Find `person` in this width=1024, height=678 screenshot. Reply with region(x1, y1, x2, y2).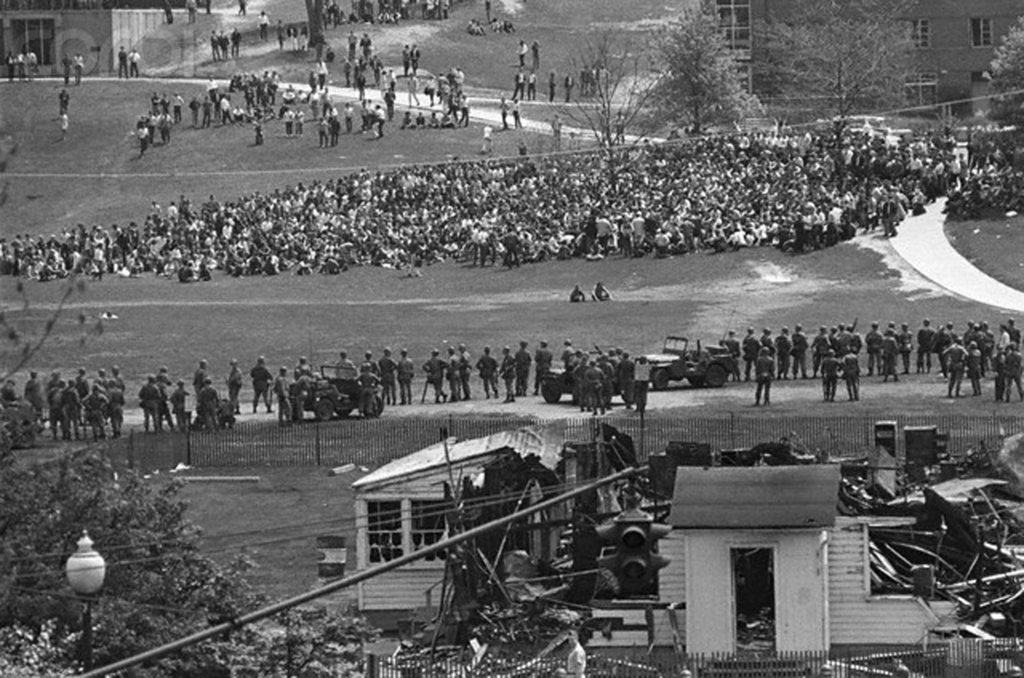
region(248, 353, 279, 417).
